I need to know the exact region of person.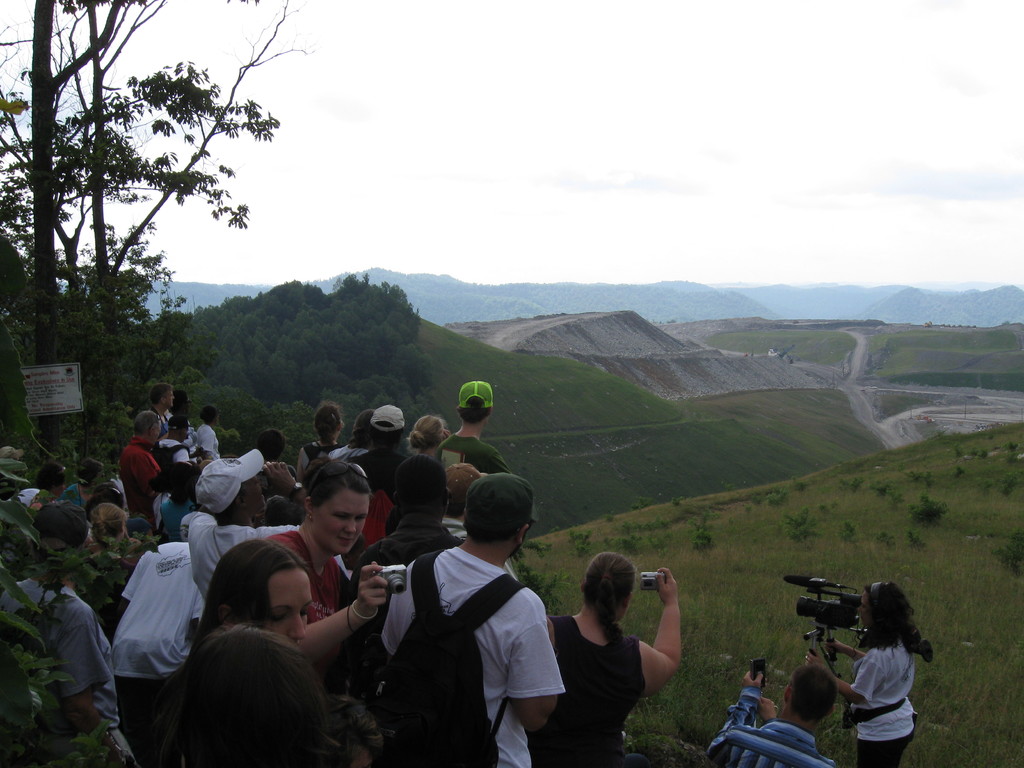
Region: 192:527:312:658.
